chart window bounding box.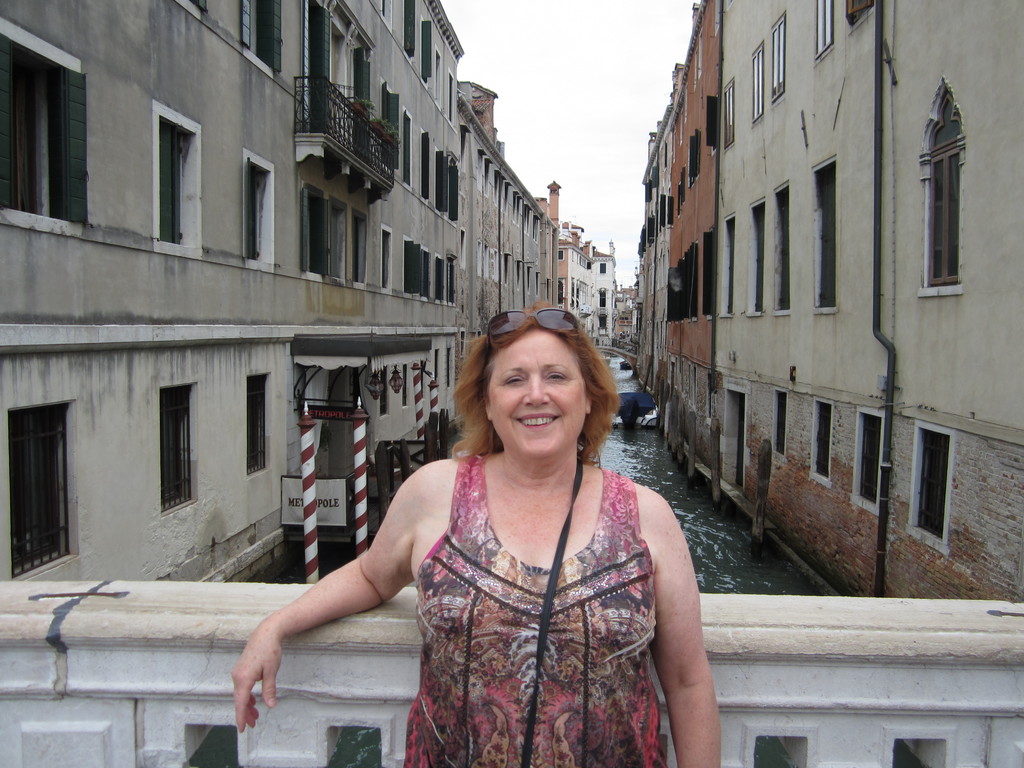
Charted: [x1=814, y1=403, x2=834, y2=479].
